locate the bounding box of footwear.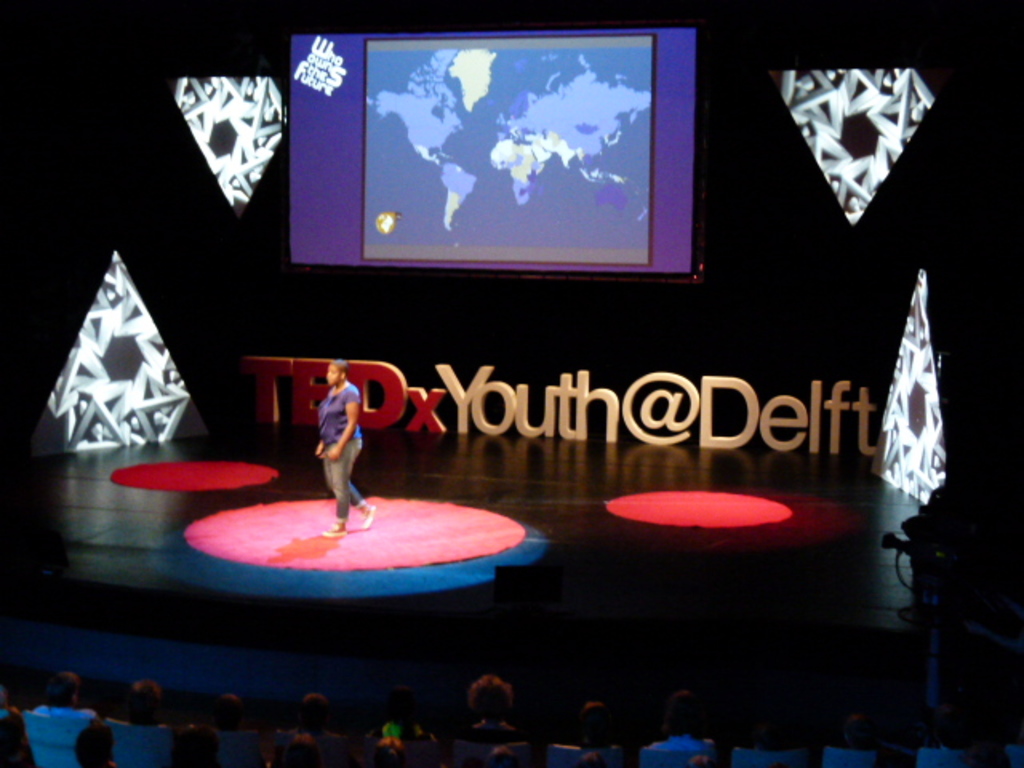
Bounding box: [x1=360, y1=504, x2=374, y2=525].
